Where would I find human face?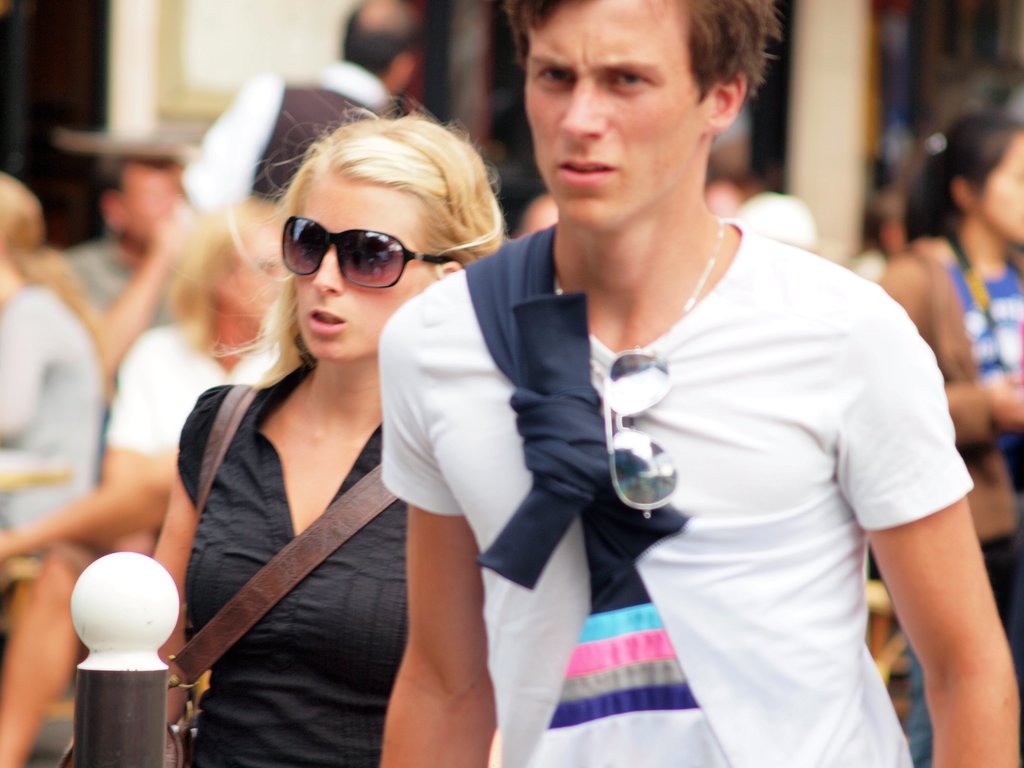
At l=295, t=171, r=435, b=365.
